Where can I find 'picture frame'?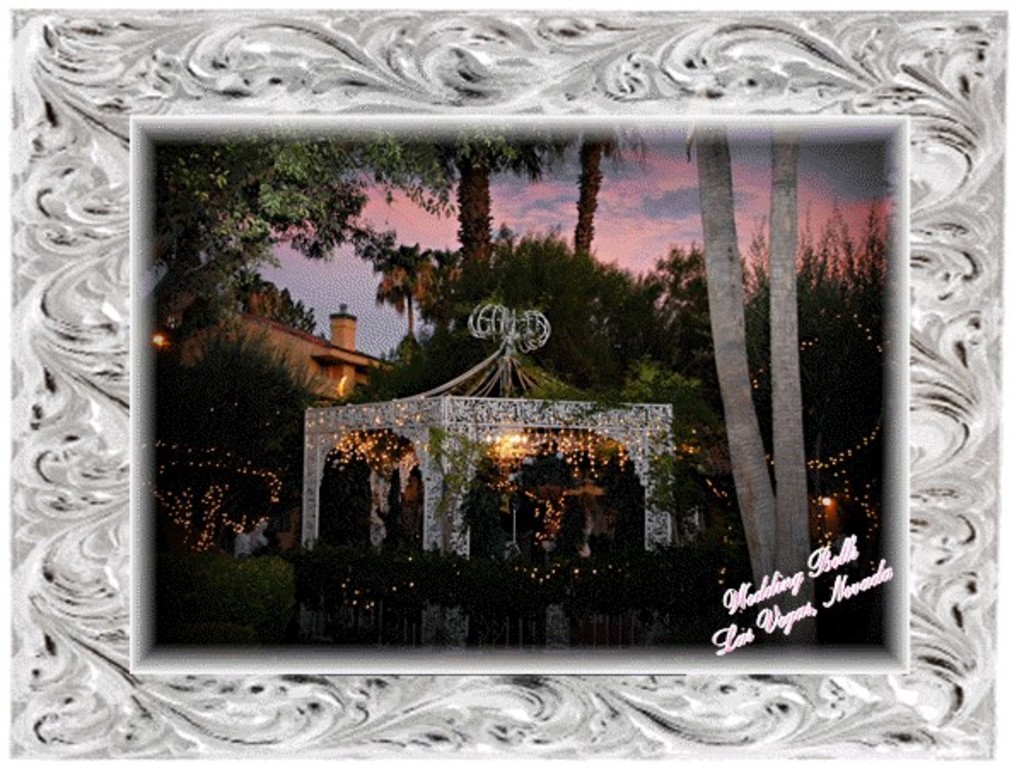
You can find it at region(7, 10, 1005, 756).
